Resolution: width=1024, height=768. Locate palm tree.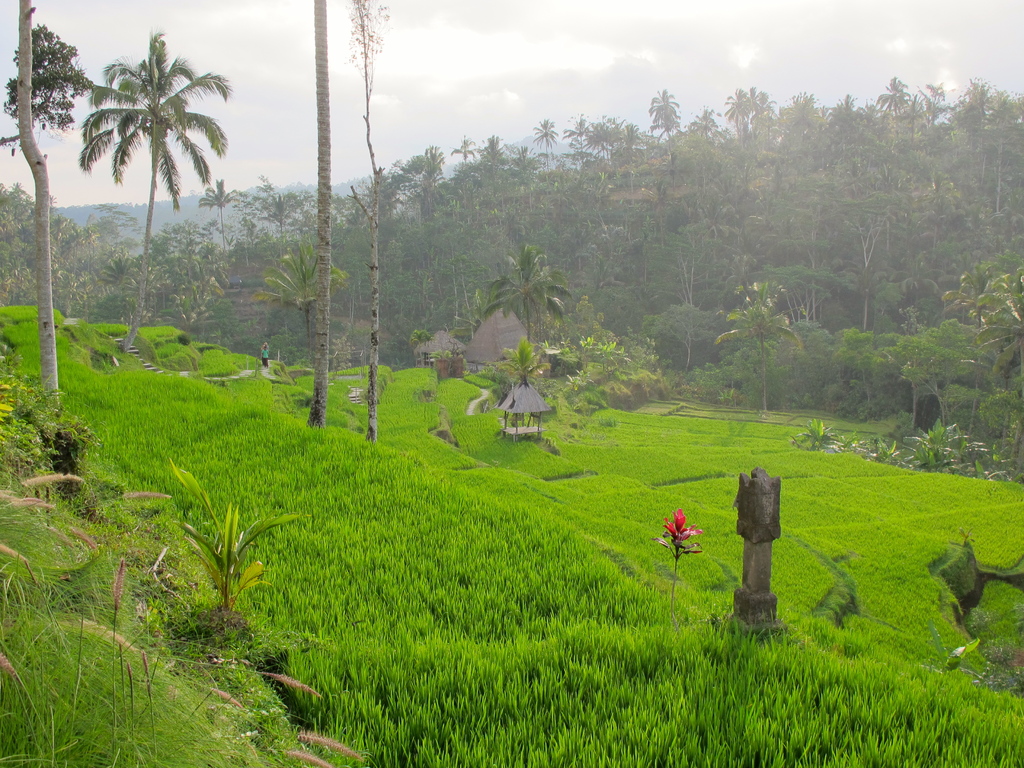
locate(259, 224, 330, 330).
